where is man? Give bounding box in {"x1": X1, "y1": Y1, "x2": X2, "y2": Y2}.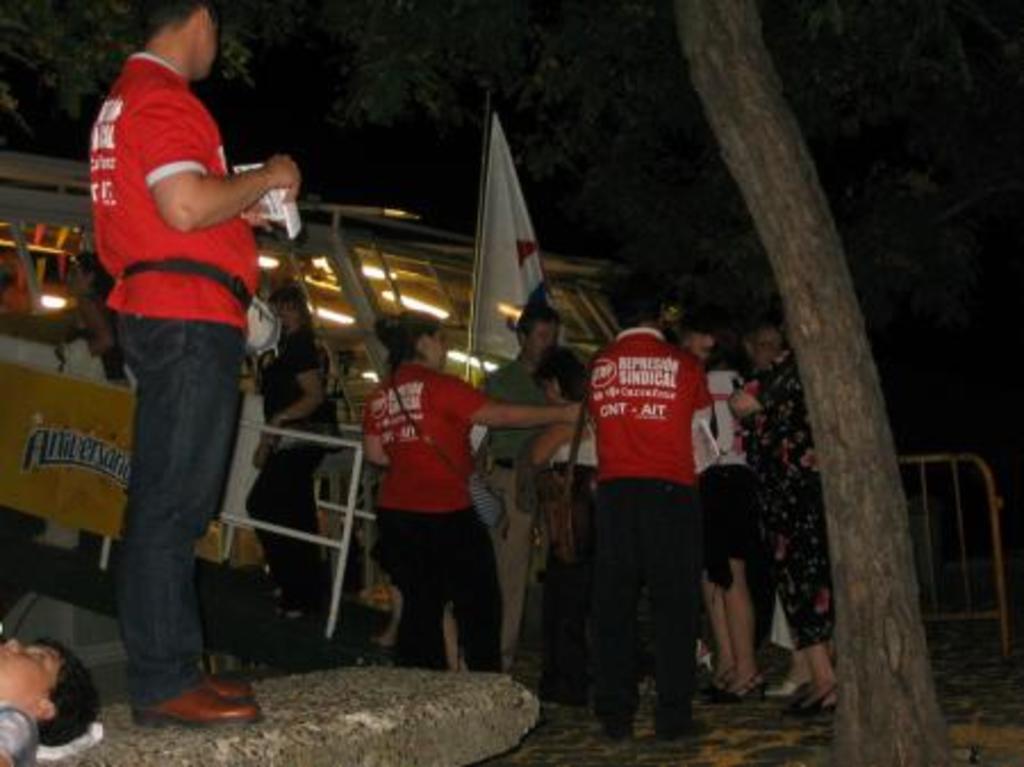
{"x1": 61, "y1": 14, "x2": 287, "y2": 690}.
